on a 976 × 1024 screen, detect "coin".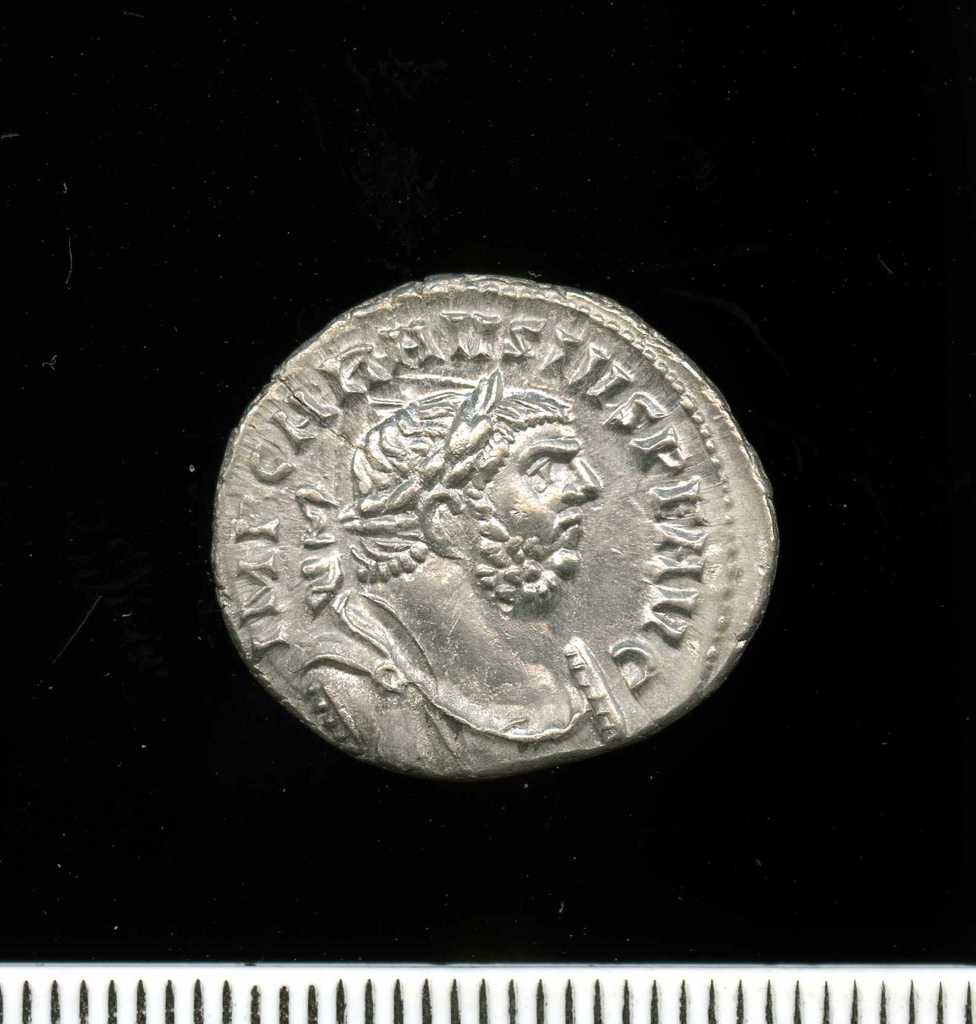
(left=211, top=269, right=777, bottom=780).
